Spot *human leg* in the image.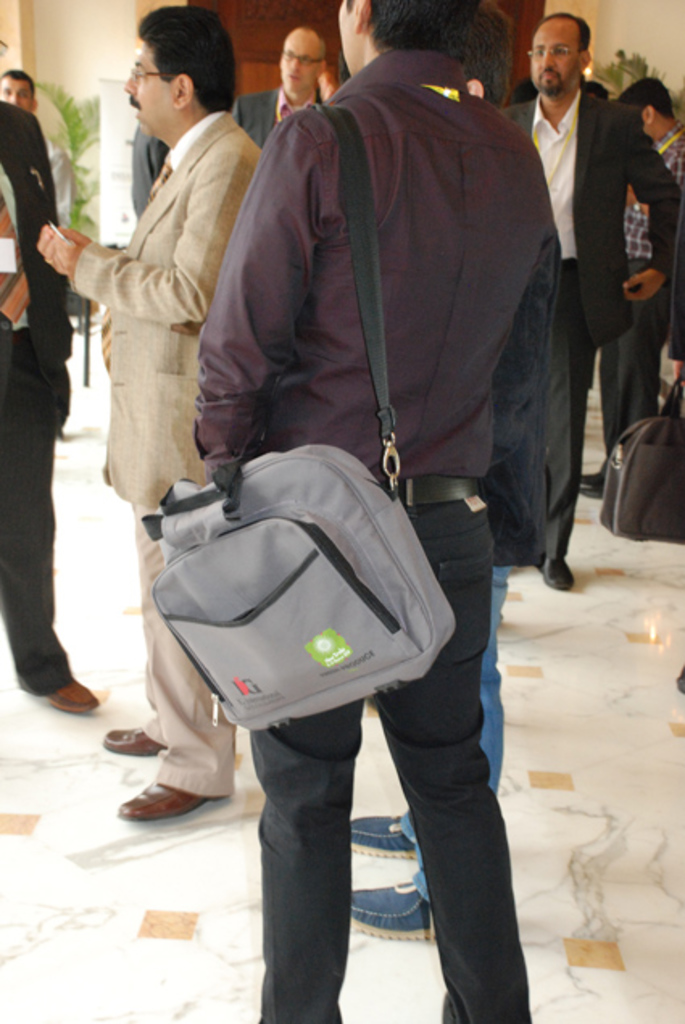
*human leg* found at 588,289,661,492.
